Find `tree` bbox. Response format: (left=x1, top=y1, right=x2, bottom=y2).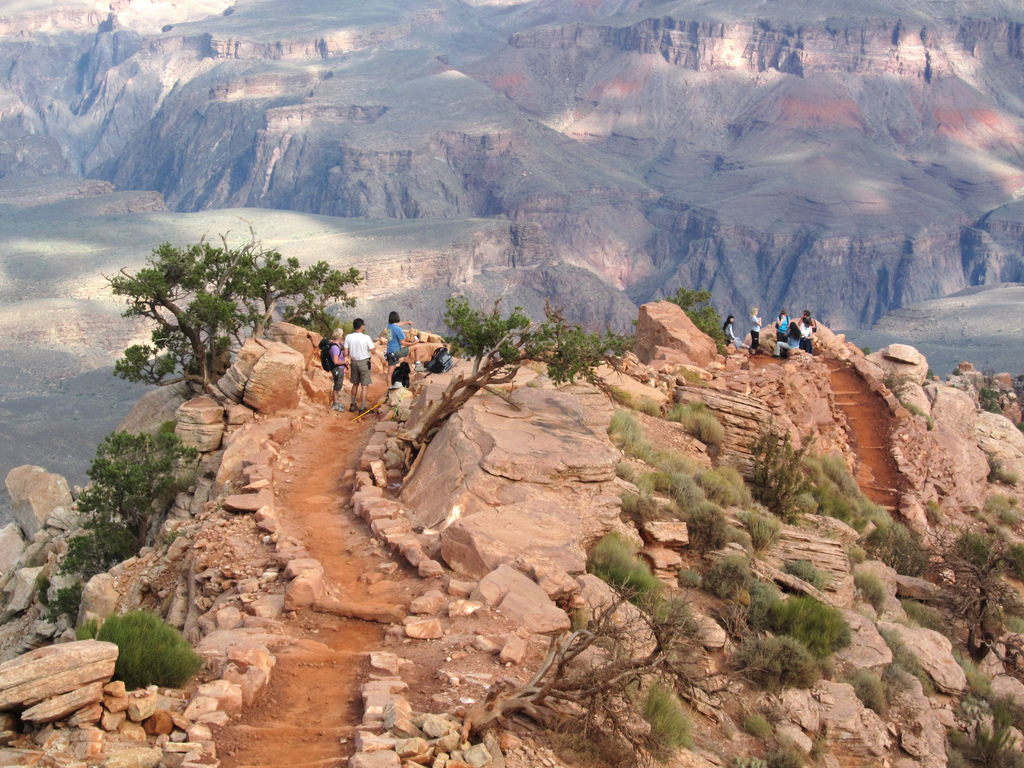
(left=395, top=291, right=638, bottom=479).
